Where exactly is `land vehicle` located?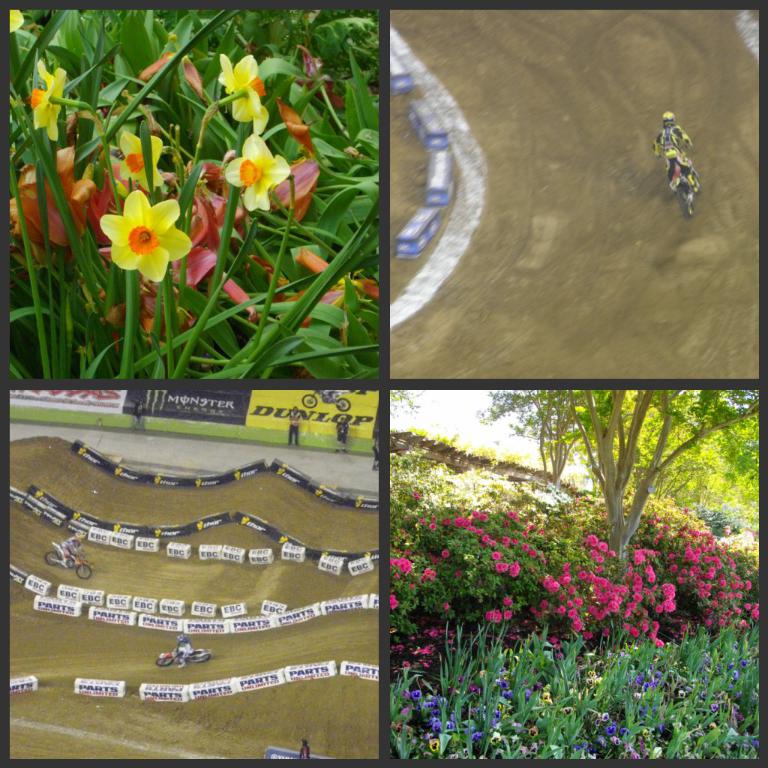
Its bounding box is 40,541,97,580.
